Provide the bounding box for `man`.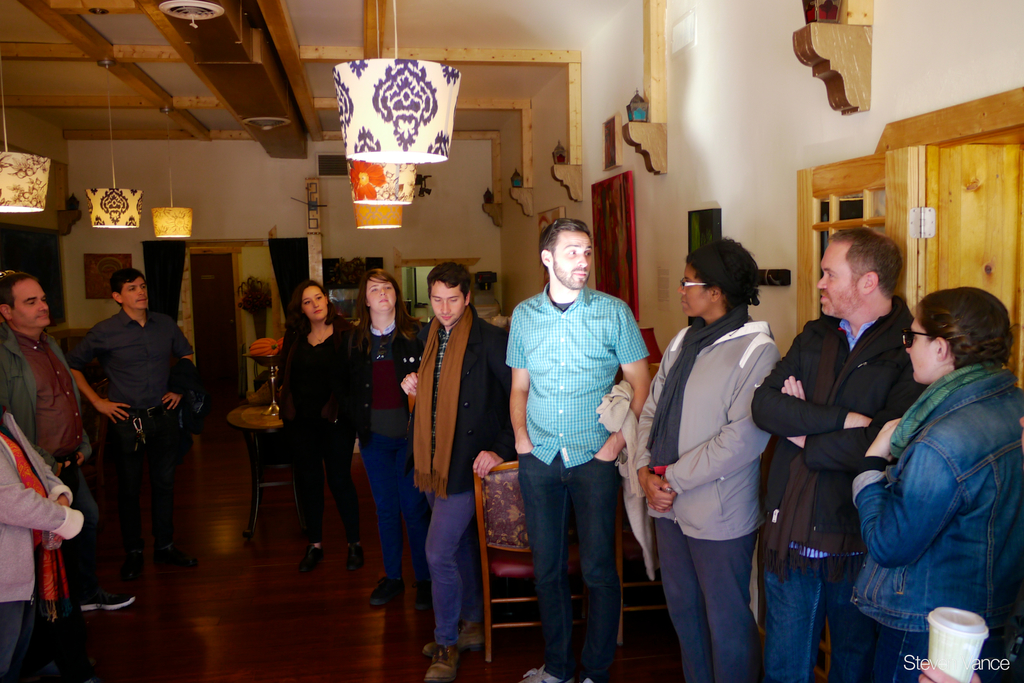
765, 204, 910, 667.
